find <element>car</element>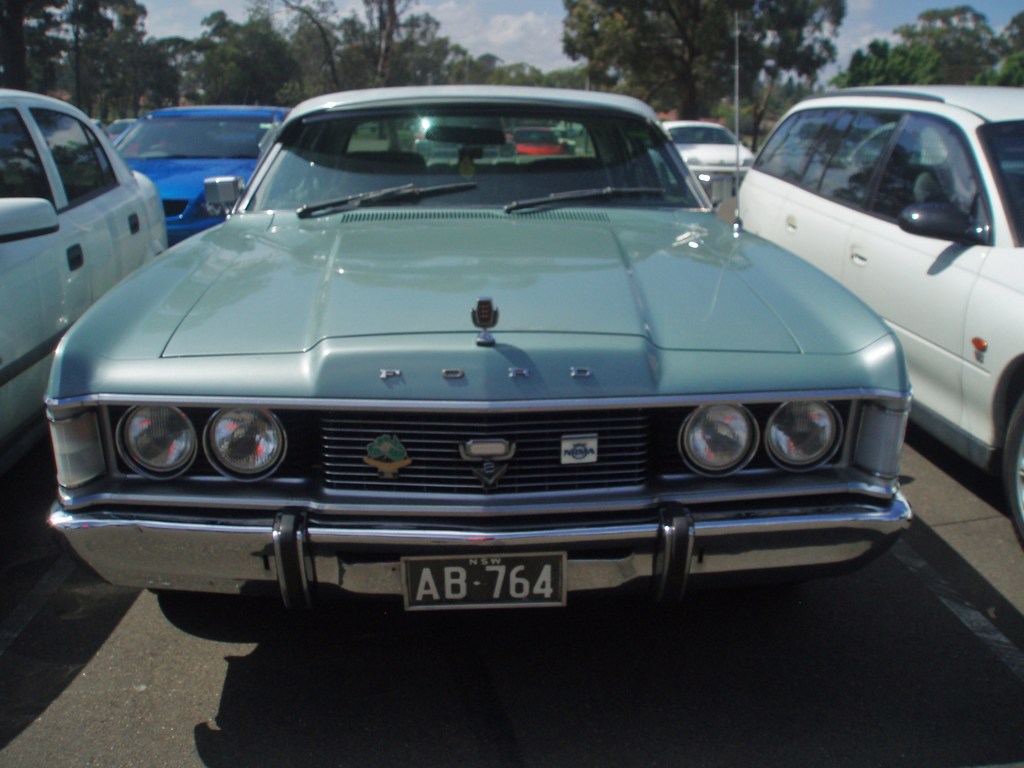
bbox(509, 128, 572, 154)
